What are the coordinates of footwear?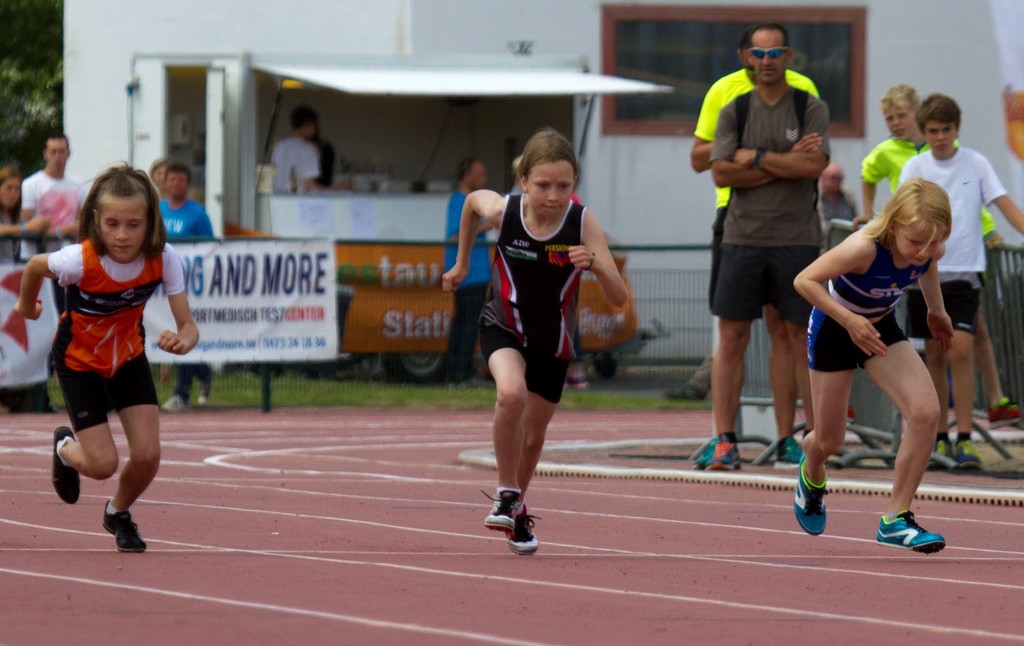
x1=714 y1=436 x2=741 y2=472.
